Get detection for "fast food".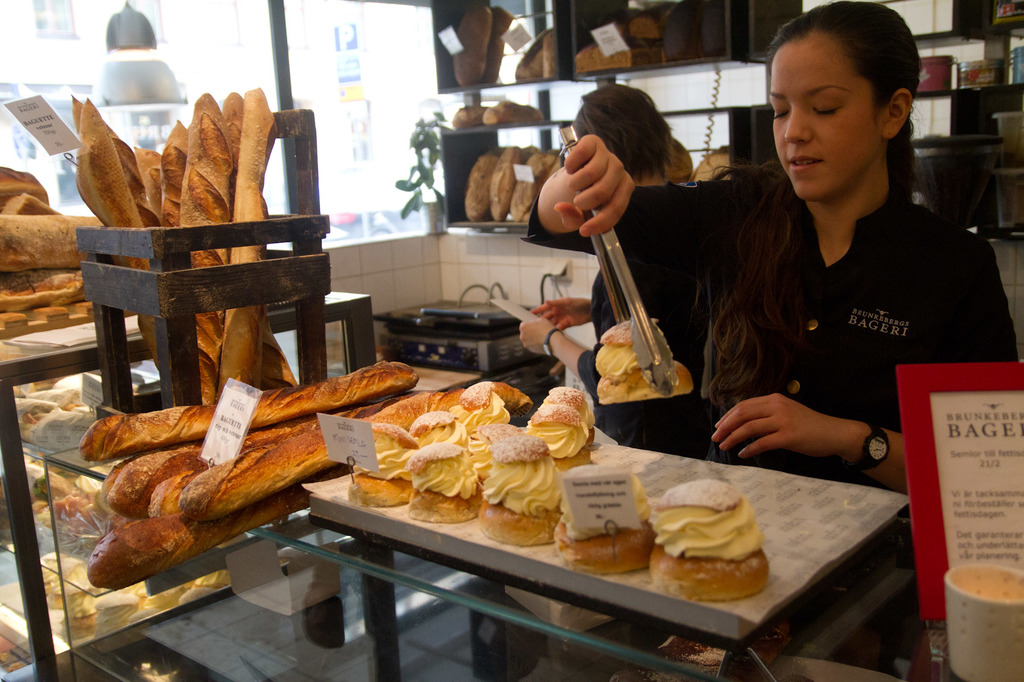
Detection: [left=138, top=143, right=166, bottom=221].
